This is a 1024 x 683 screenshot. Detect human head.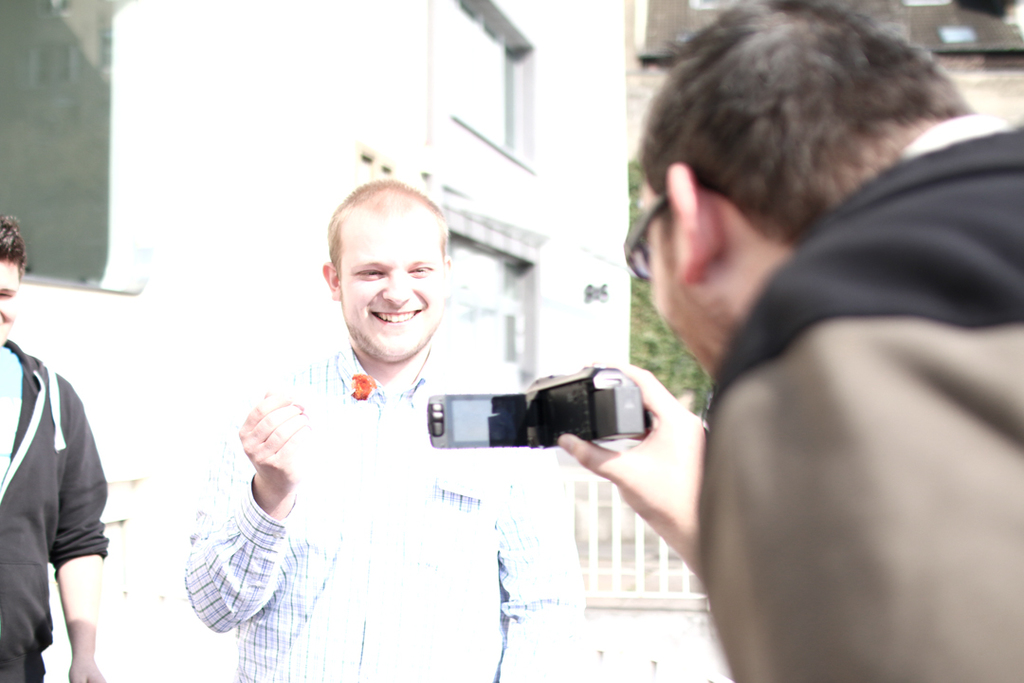
box=[618, 0, 997, 387].
